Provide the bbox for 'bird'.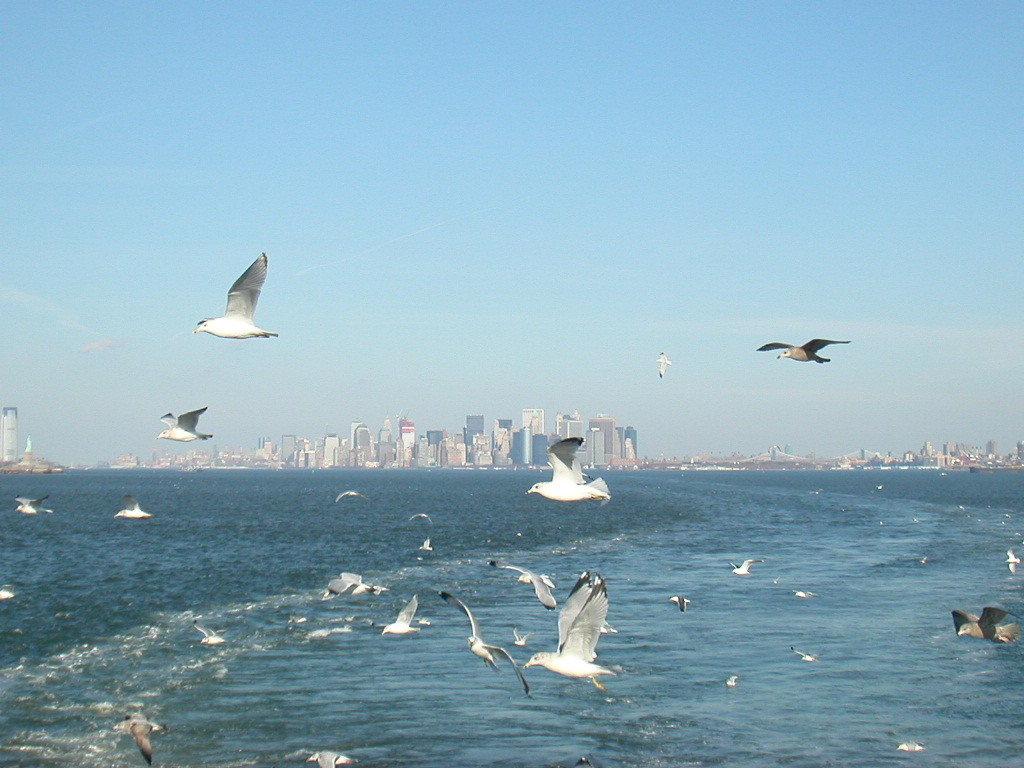
744/335/854/370.
